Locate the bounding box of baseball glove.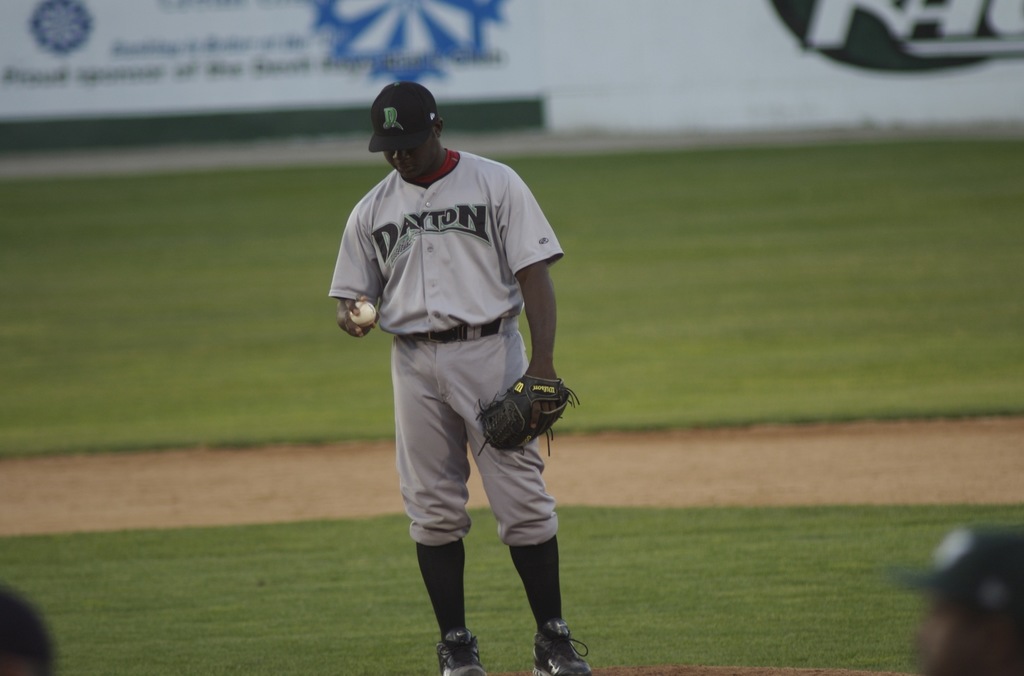
Bounding box: select_region(474, 370, 580, 458).
